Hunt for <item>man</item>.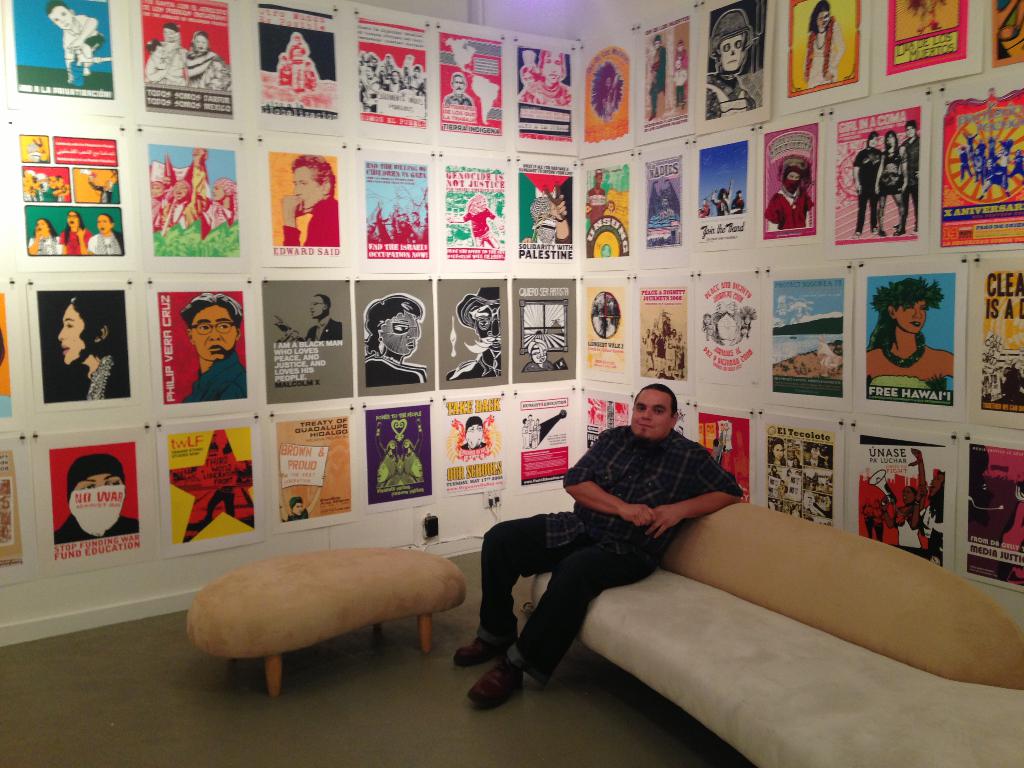
Hunted down at {"left": 447, "top": 284, "right": 505, "bottom": 380}.
